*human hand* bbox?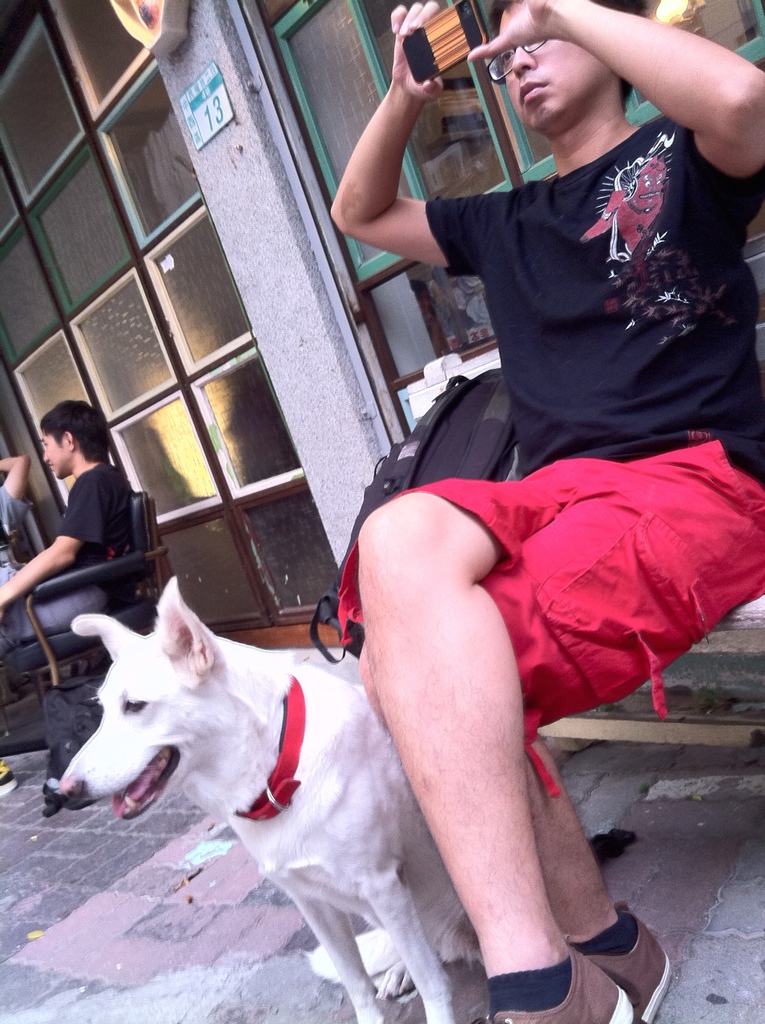
BBox(483, 20, 729, 150)
